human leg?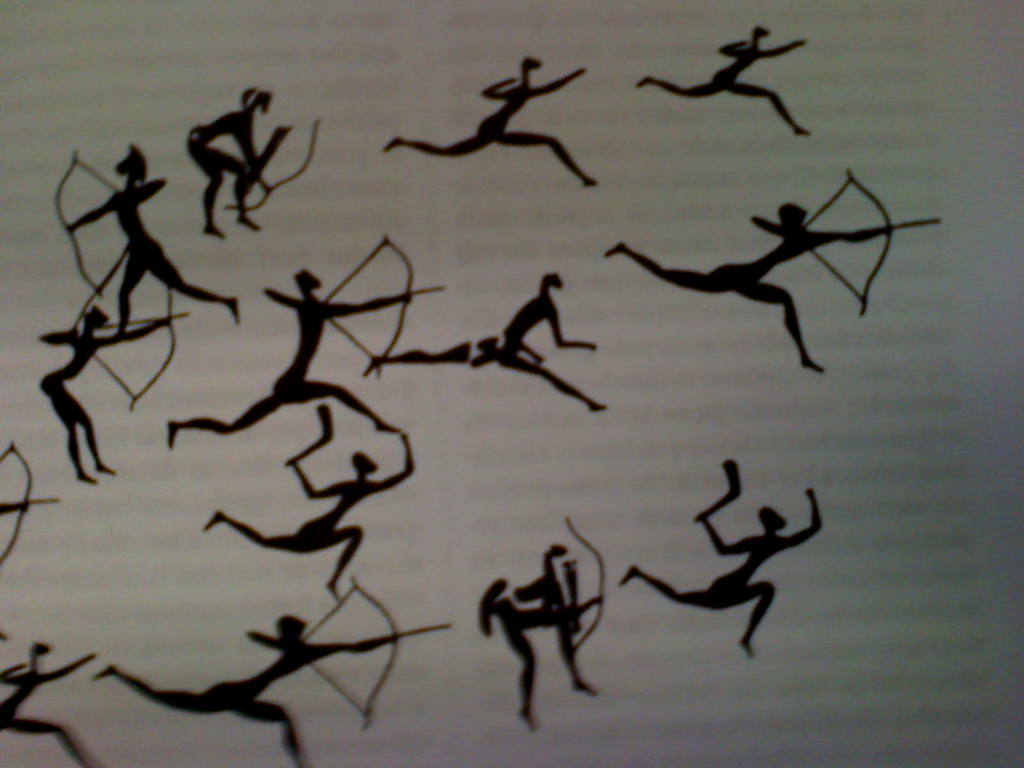
Rect(84, 404, 115, 476)
